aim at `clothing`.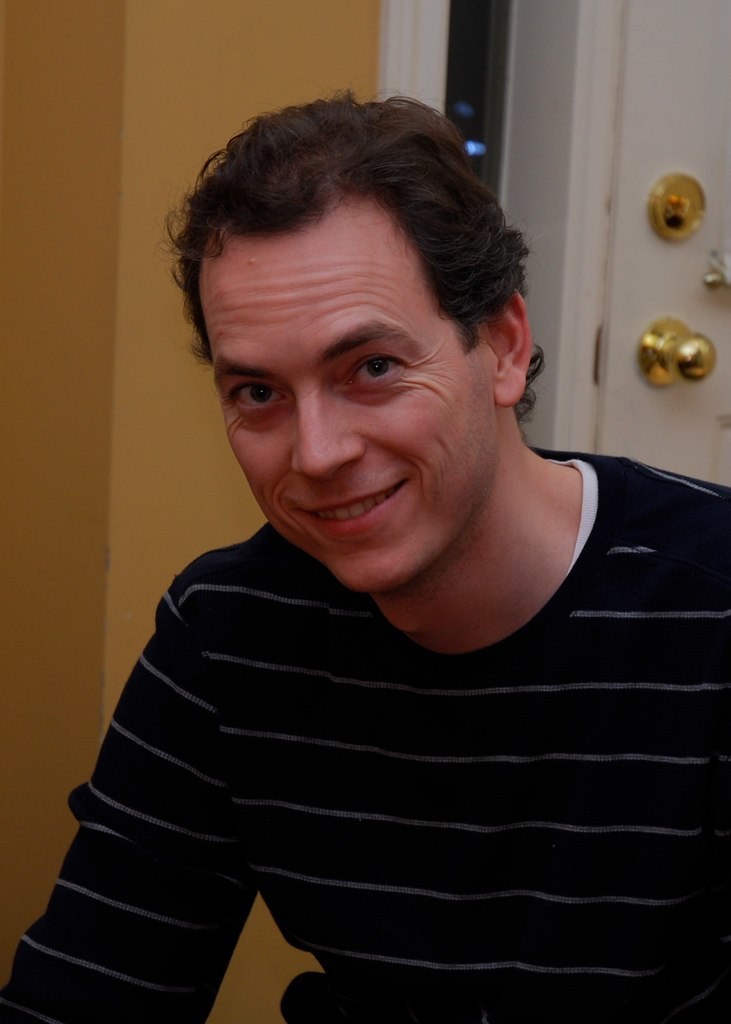
Aimed at [0,434,730,1023].
